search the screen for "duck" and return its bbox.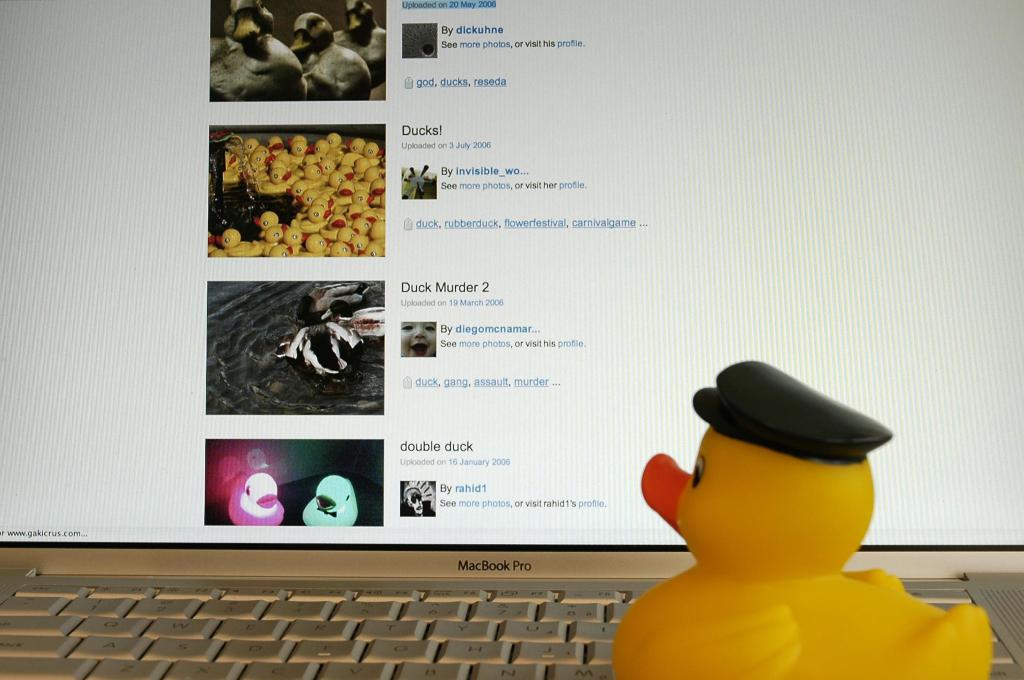
Found: [left=221, top=463, right=293, bottom=532].
